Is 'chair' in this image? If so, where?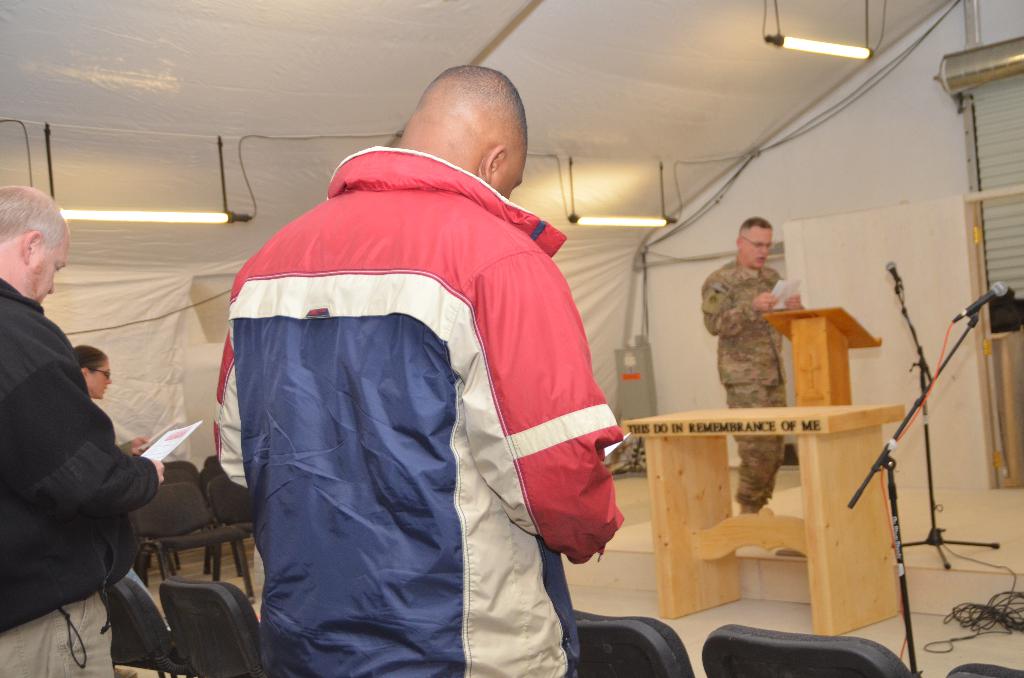
Yes, at [152, 577, 269, 677].
